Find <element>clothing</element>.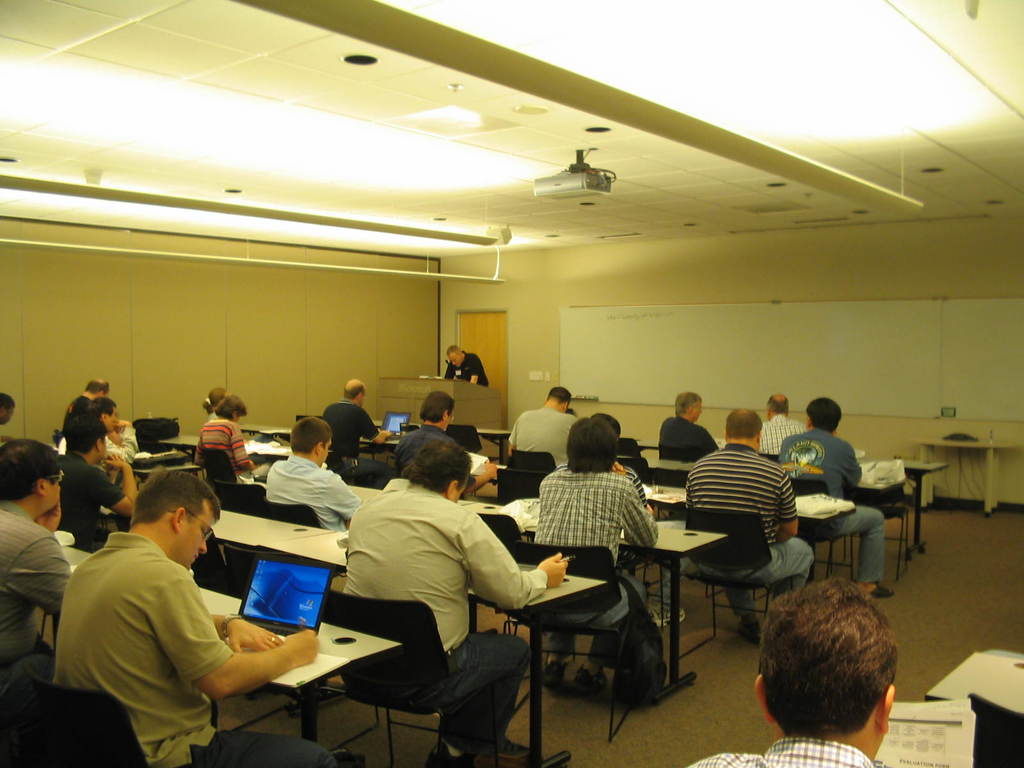
x1=340, y1=477, x2=549, y2=749.
